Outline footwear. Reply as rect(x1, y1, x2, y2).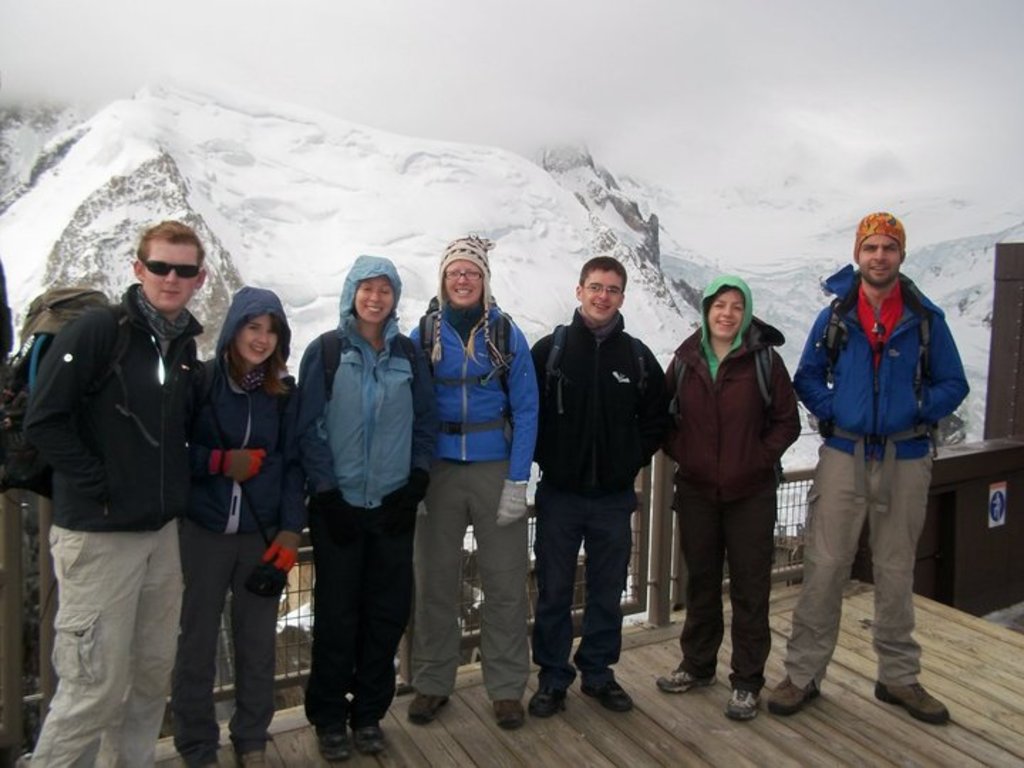
rect(344, 718, 385, 758).
